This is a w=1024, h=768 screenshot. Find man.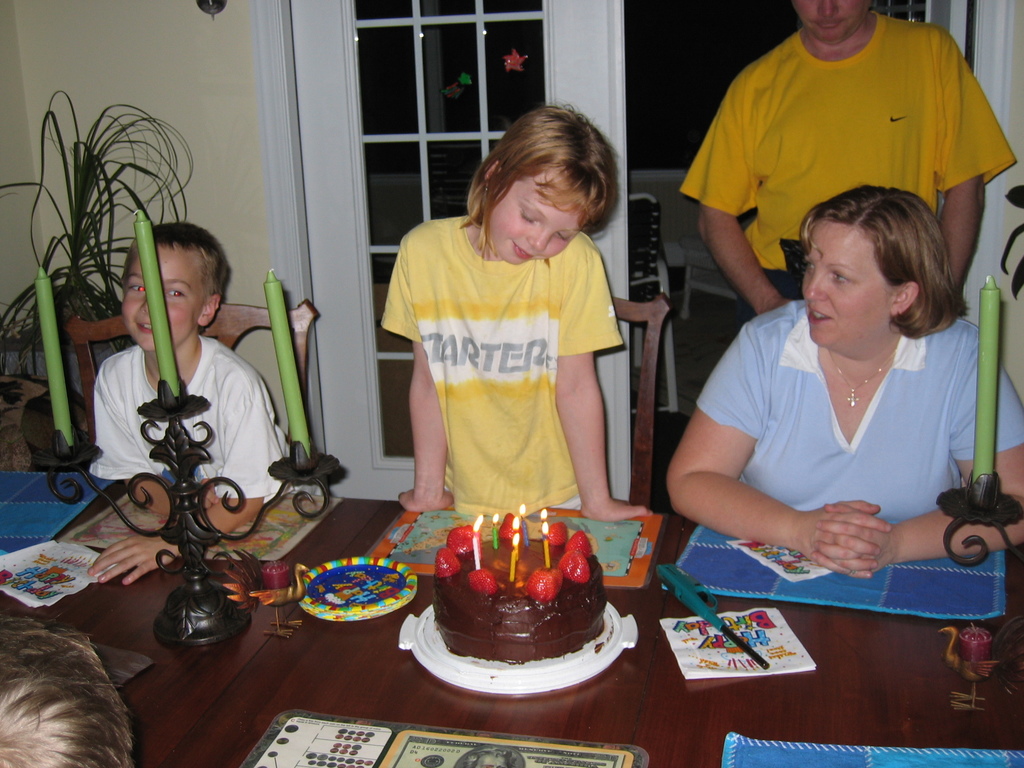
Bounding box: [666, 14, 1000, 321].
